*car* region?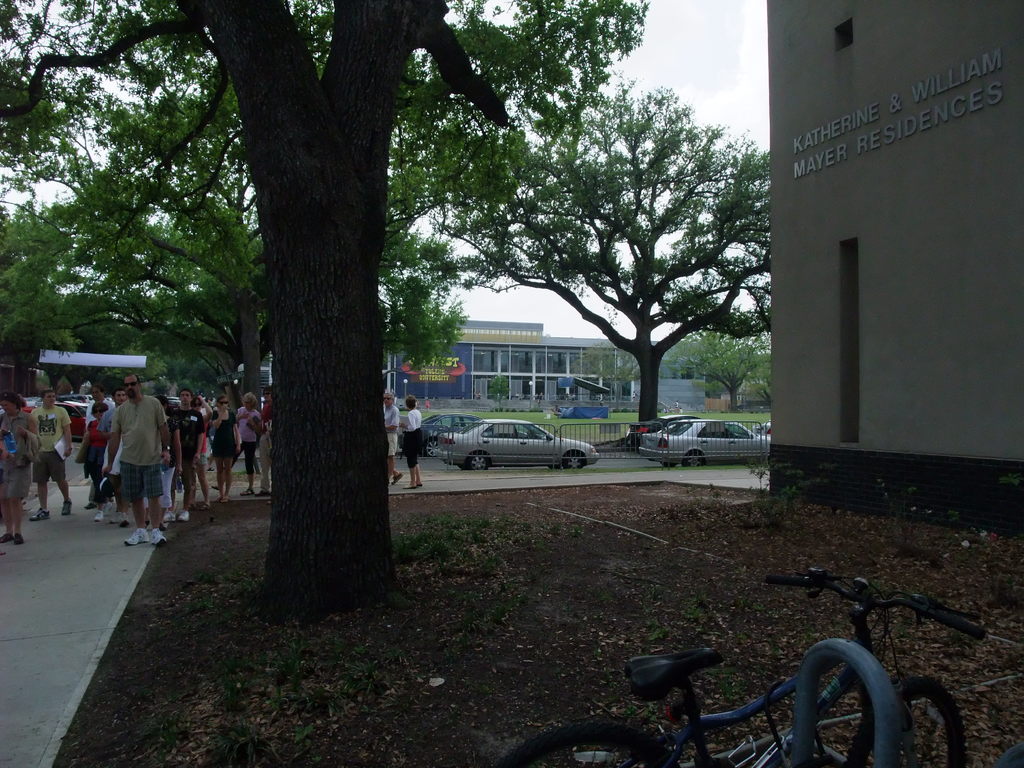
left=639, top=417, right=770, bottom=468
